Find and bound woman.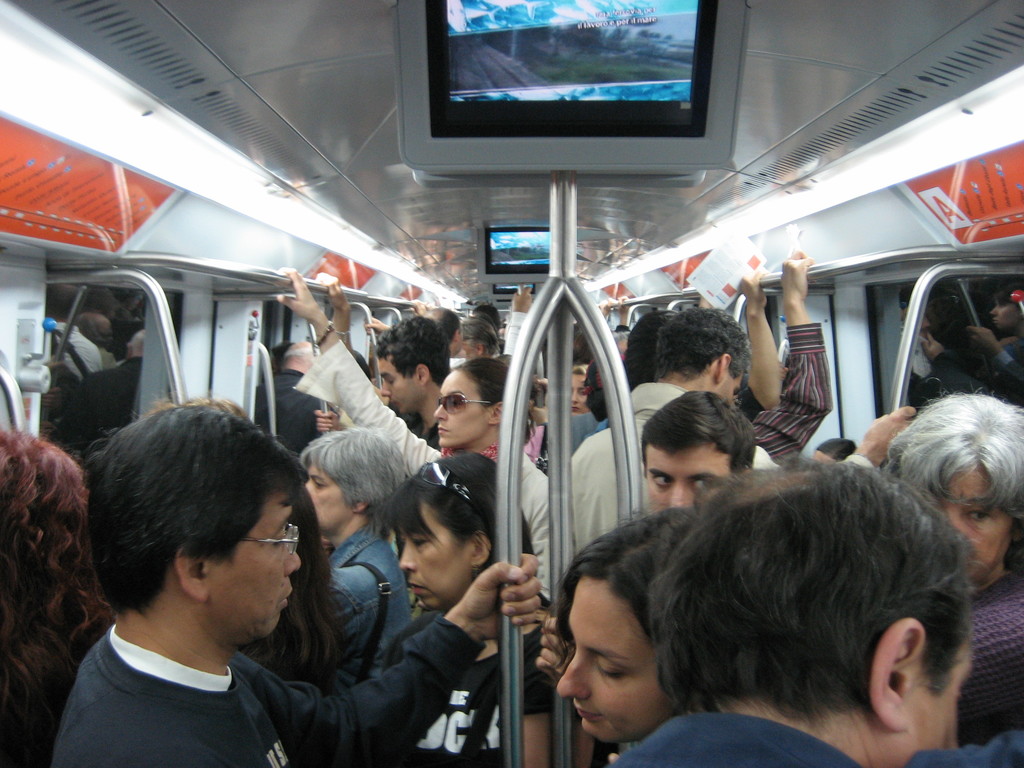
Bound: (275,267,556,595).
